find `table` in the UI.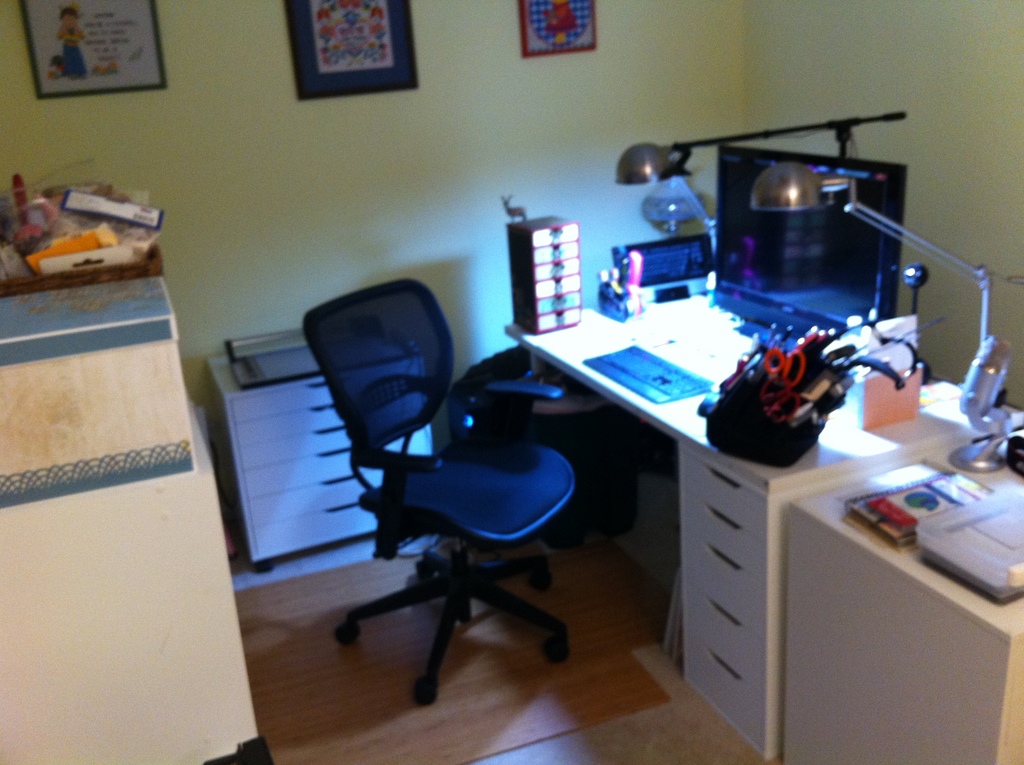
UI element at left=515, top=237, right=945, bottom=745.
